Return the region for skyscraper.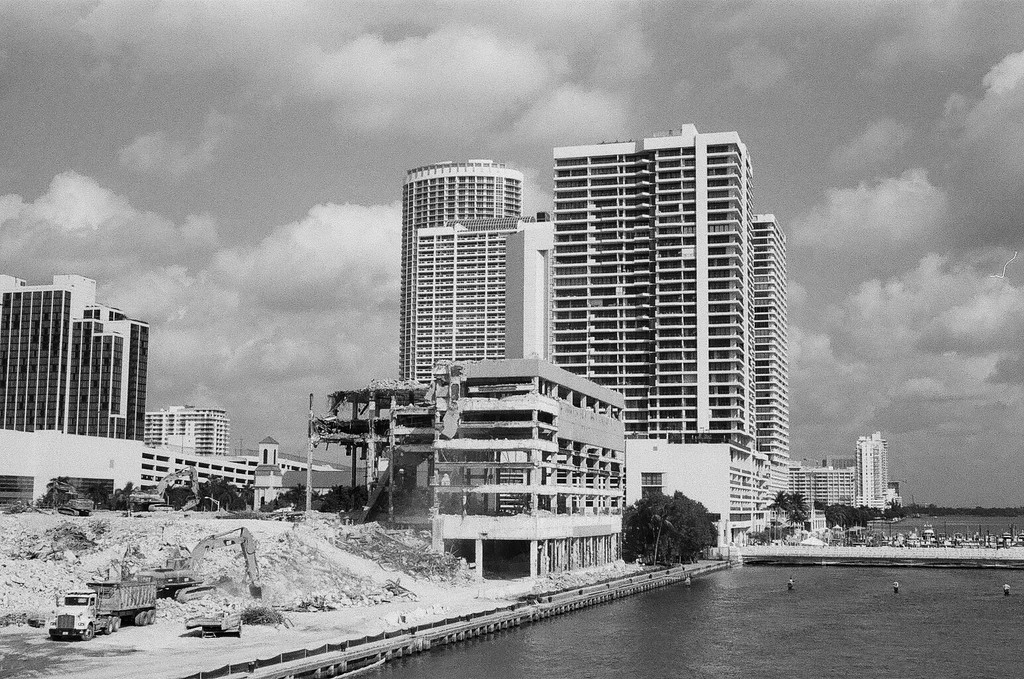
x1=141 y1=391 x2=230 y2=463.
